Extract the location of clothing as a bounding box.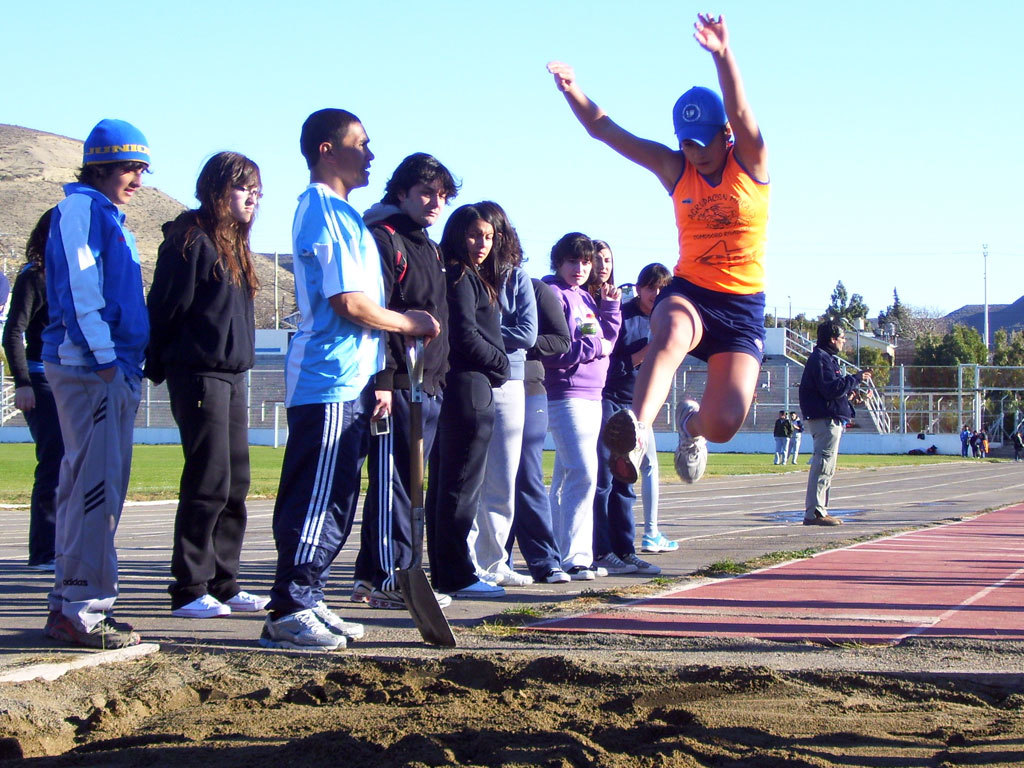
bbox=(963, 430, 976, 451).
